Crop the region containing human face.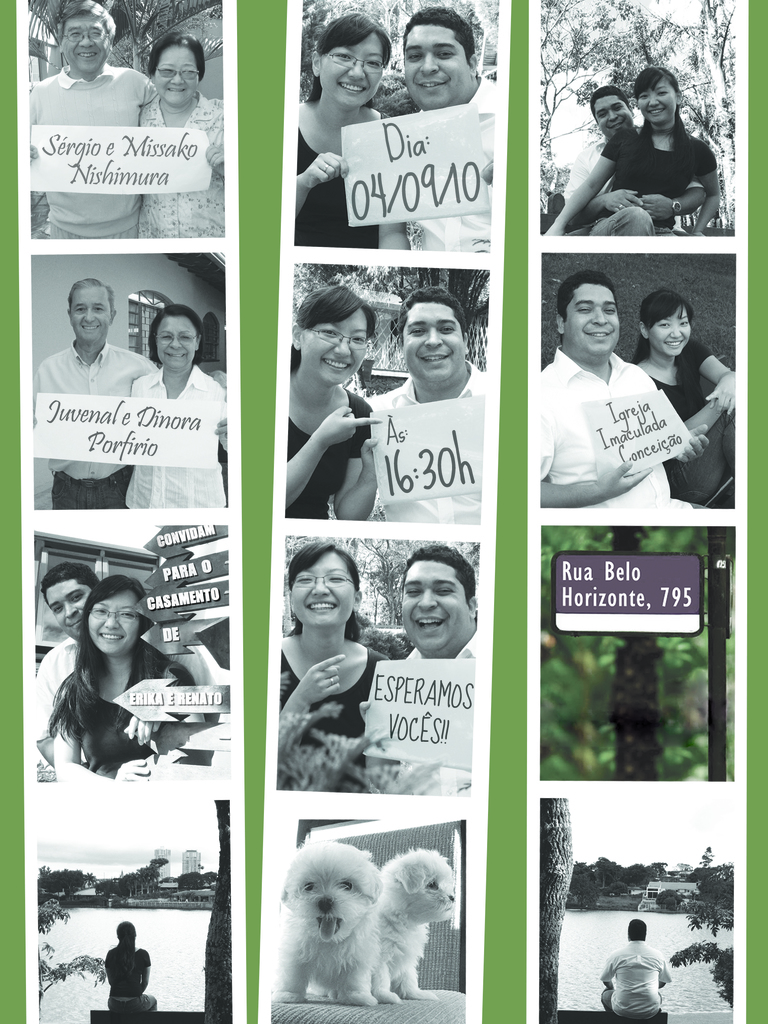
Crop region: [301, 310, 373, 383].
